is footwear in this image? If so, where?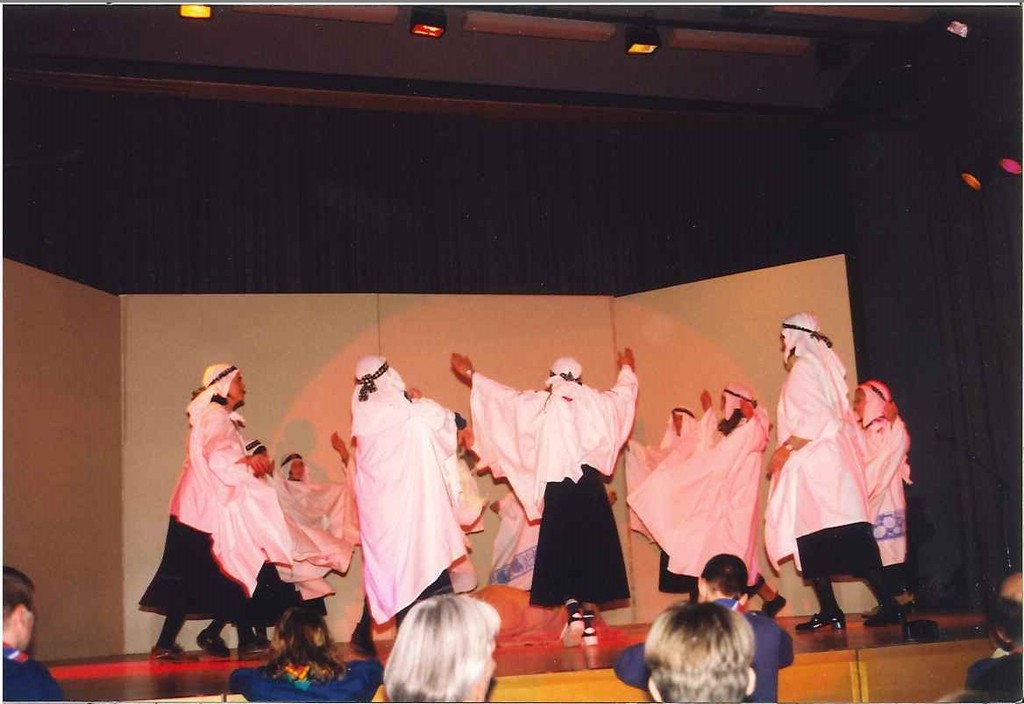
Yes, at (792, 606, 850, 634).
